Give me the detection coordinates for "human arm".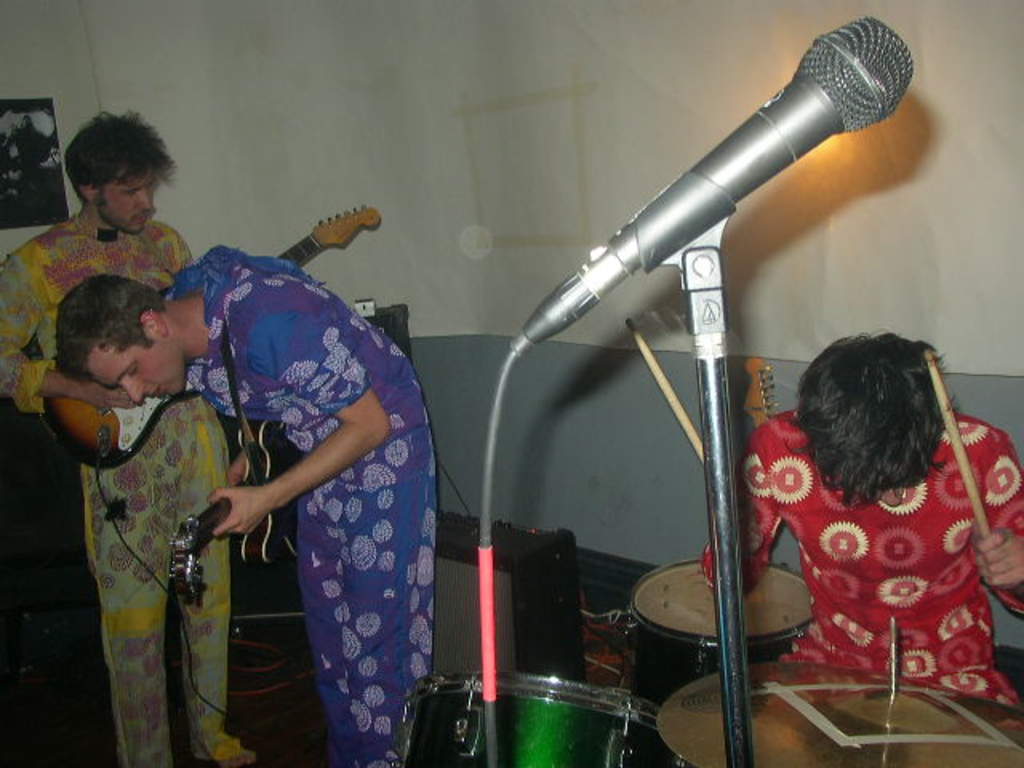
[200, 280, 395, 547].
